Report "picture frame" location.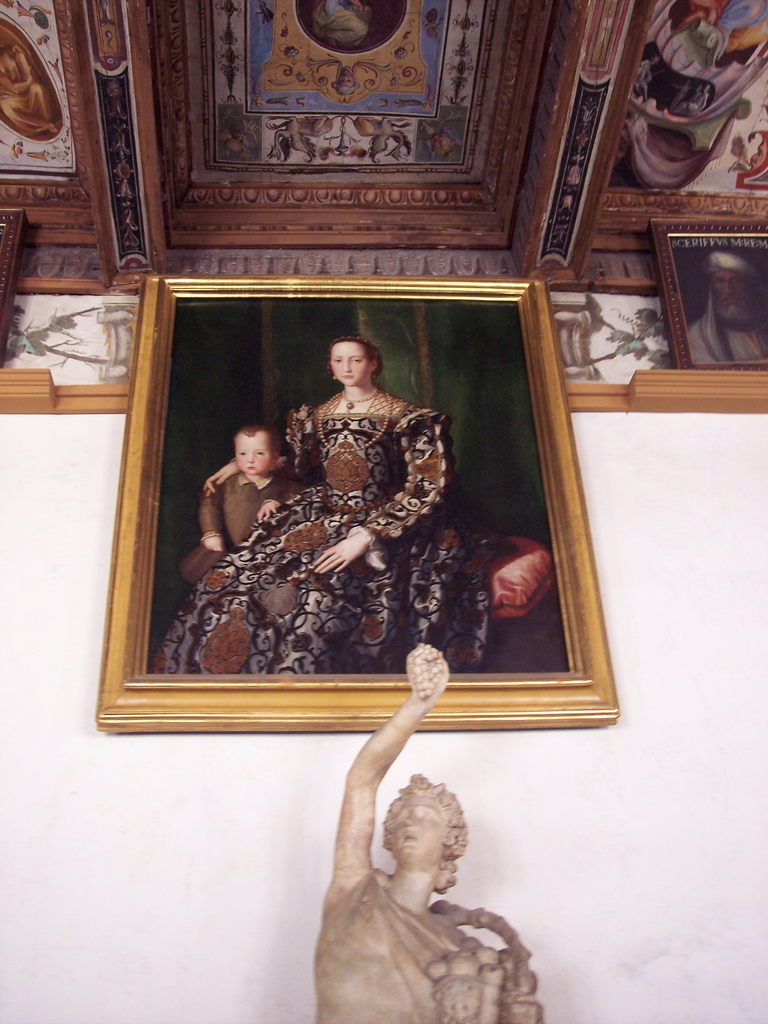
Report: box=[654, 220, 767, 376].
